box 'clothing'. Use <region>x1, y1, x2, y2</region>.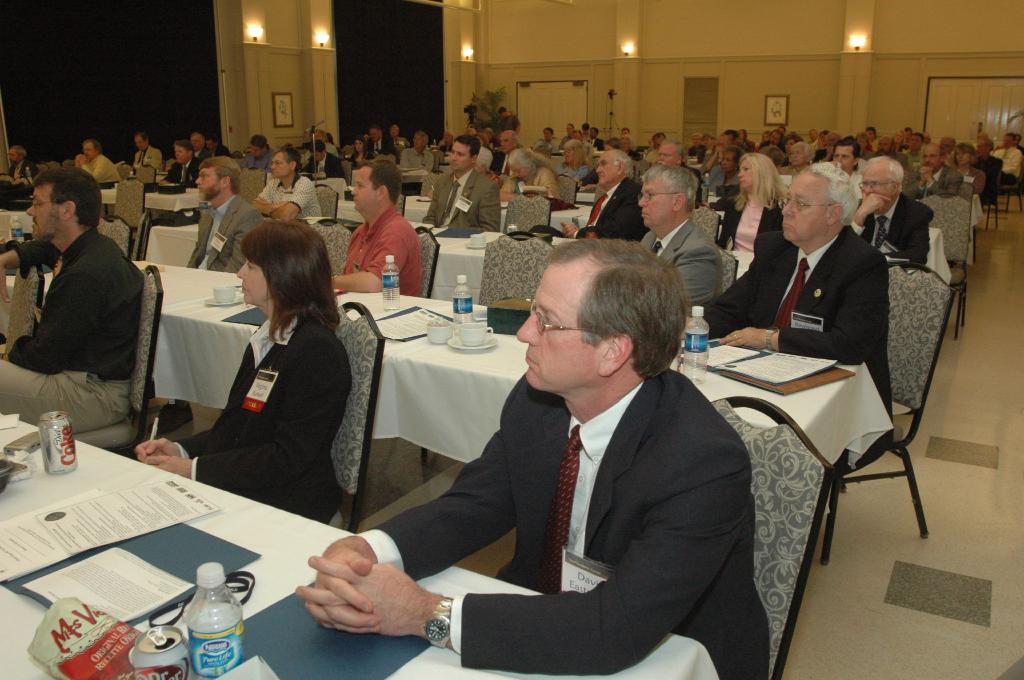
<region>641, 217, 721, 311</region>.
